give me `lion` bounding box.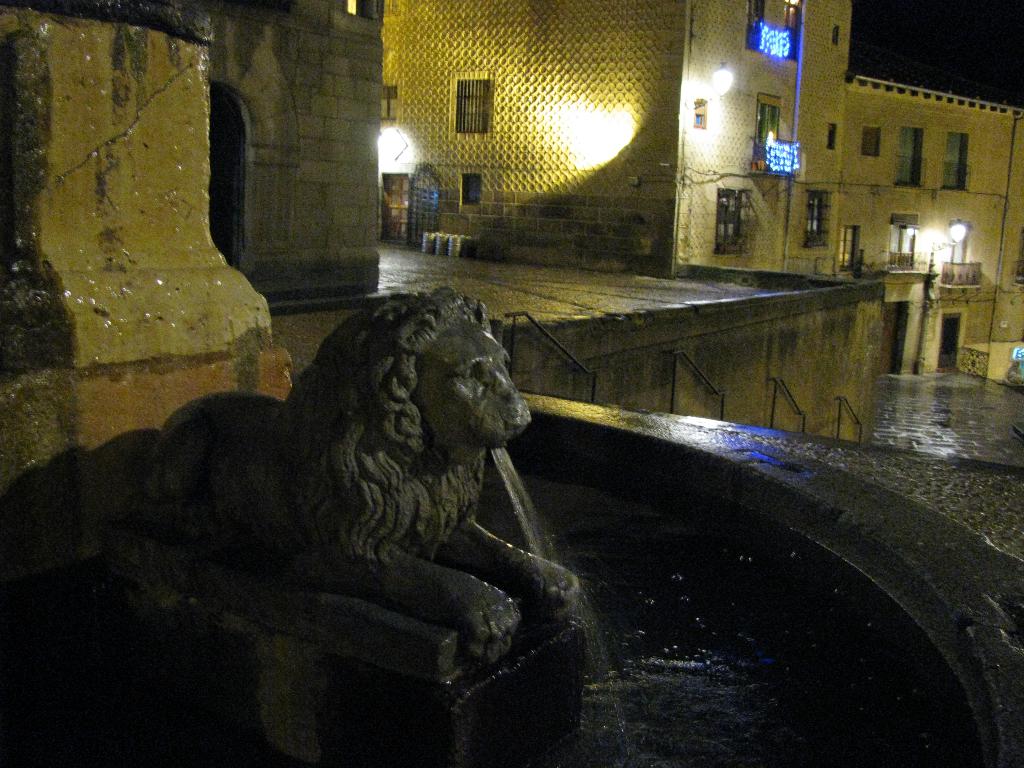
left=145, top=287, right=582, bottom=662.
